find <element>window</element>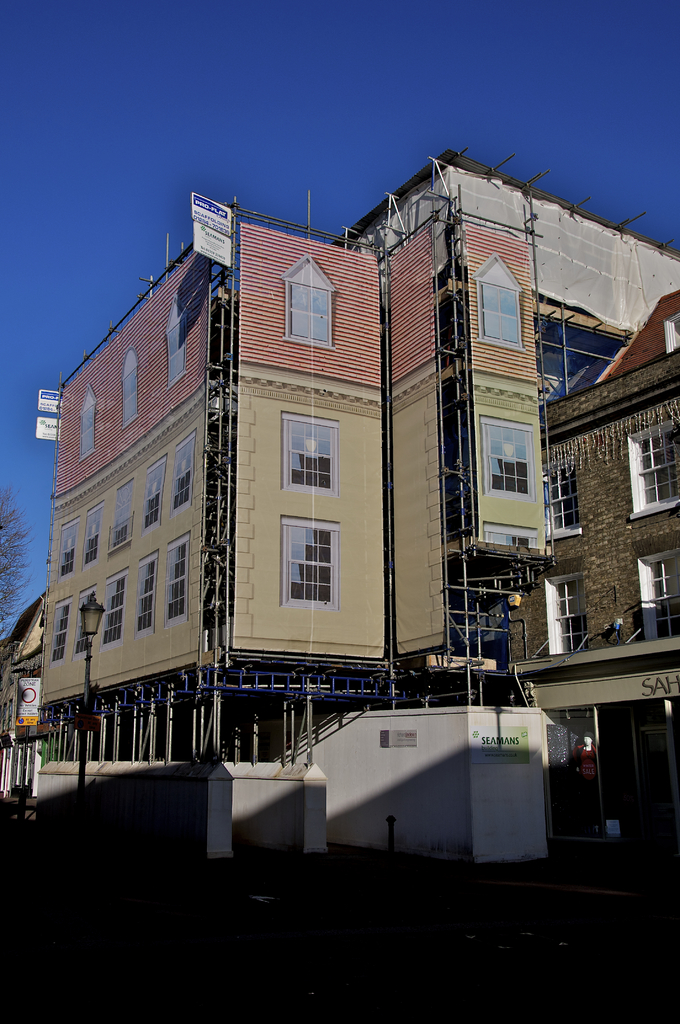
box(282, 256, 331, 350)
